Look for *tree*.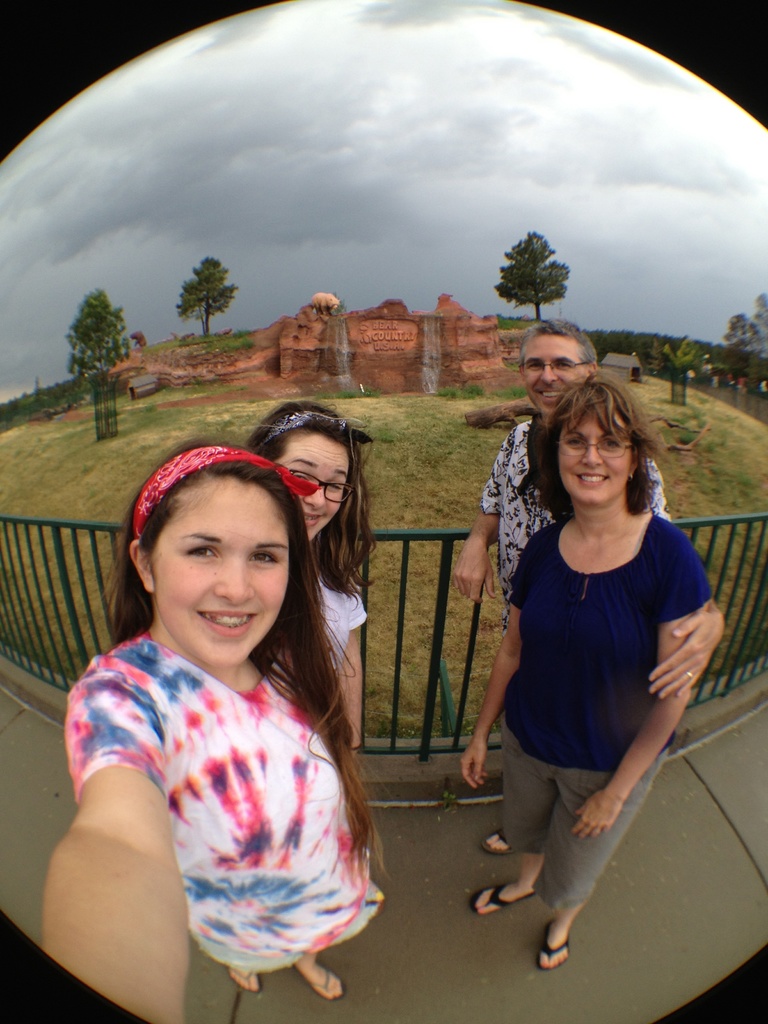
Found: {"left": 63, "top": 287, "right": 131, "bottom": 392}.
